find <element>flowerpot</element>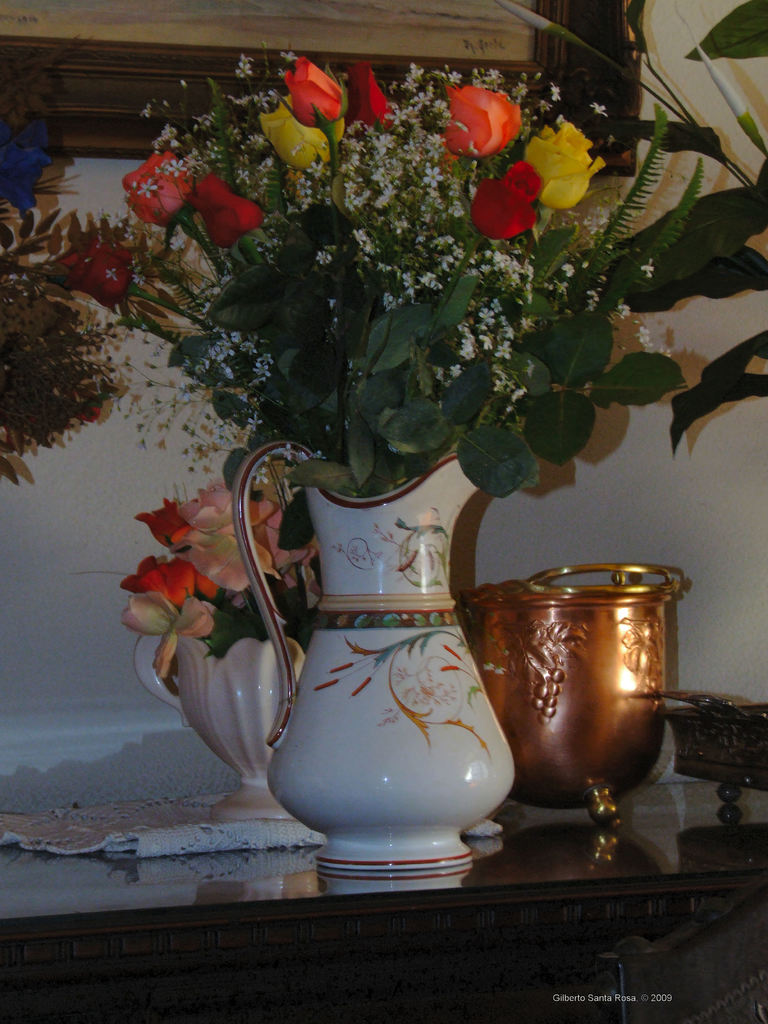
rect(135, 628, 314, 821)
